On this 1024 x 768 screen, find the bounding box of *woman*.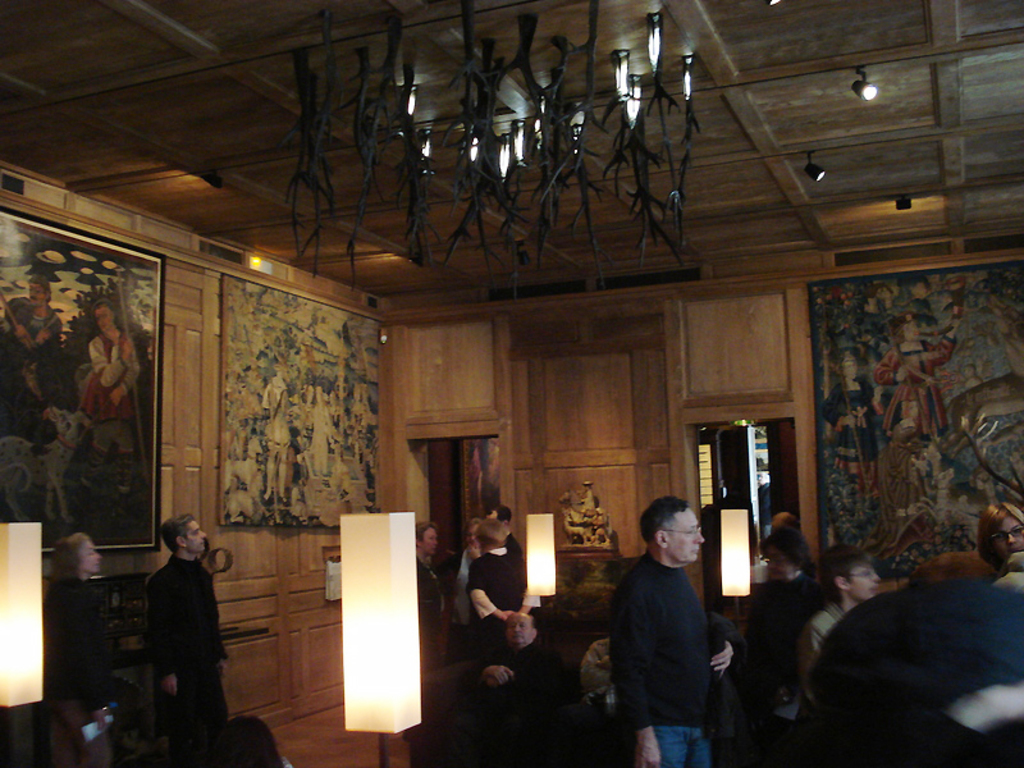
Bounding box: [410,518,449,678].
